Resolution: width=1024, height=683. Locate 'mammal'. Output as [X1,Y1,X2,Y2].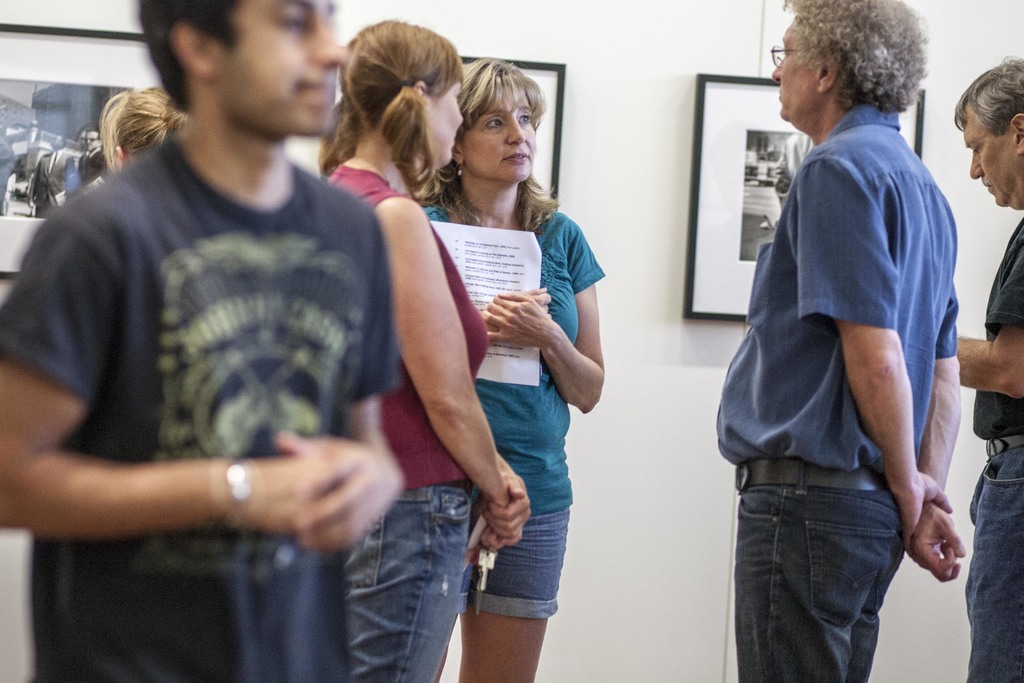
[955,64,1023,682].
